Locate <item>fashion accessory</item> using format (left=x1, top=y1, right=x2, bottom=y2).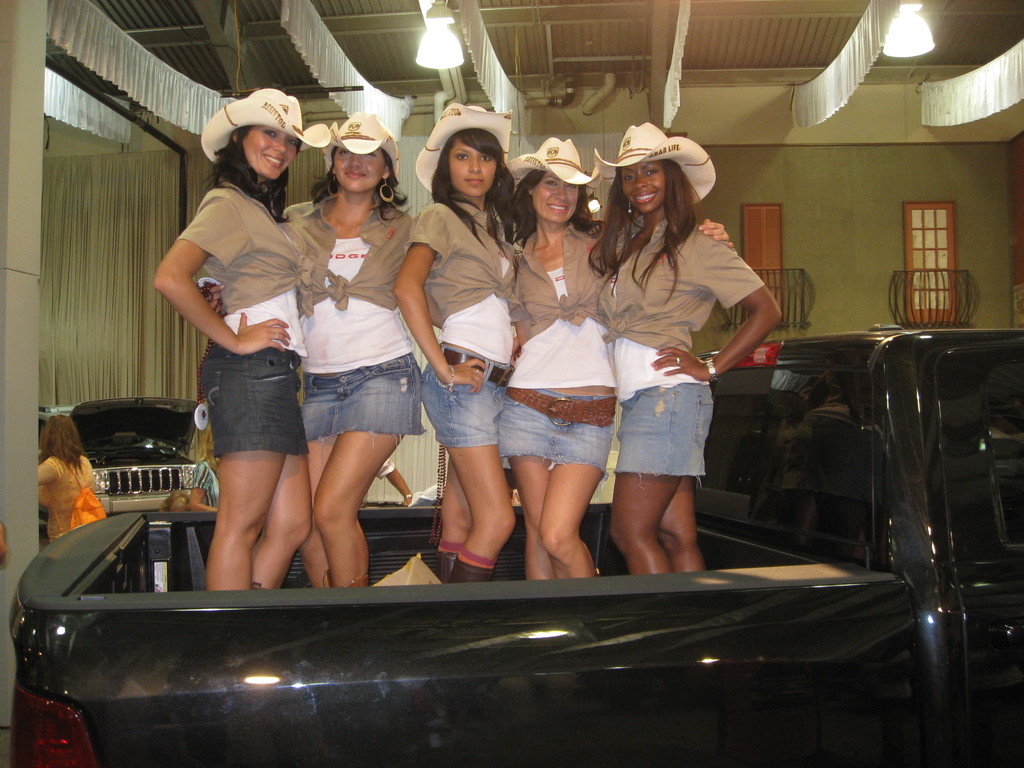
(left=588, top=121, right=718, bottom=209).
